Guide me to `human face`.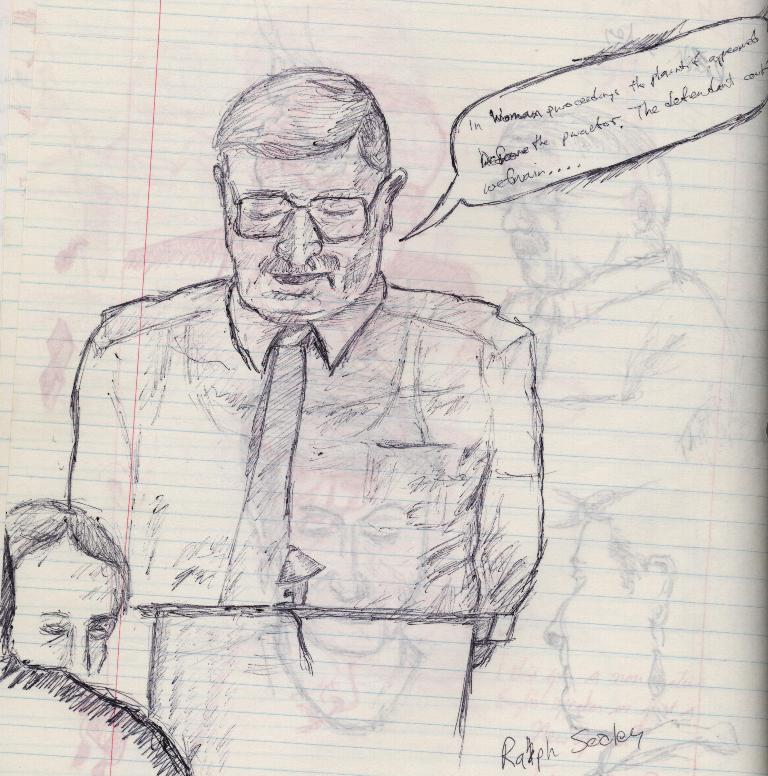
Guidance: detection(222, 148, 384, 334).
